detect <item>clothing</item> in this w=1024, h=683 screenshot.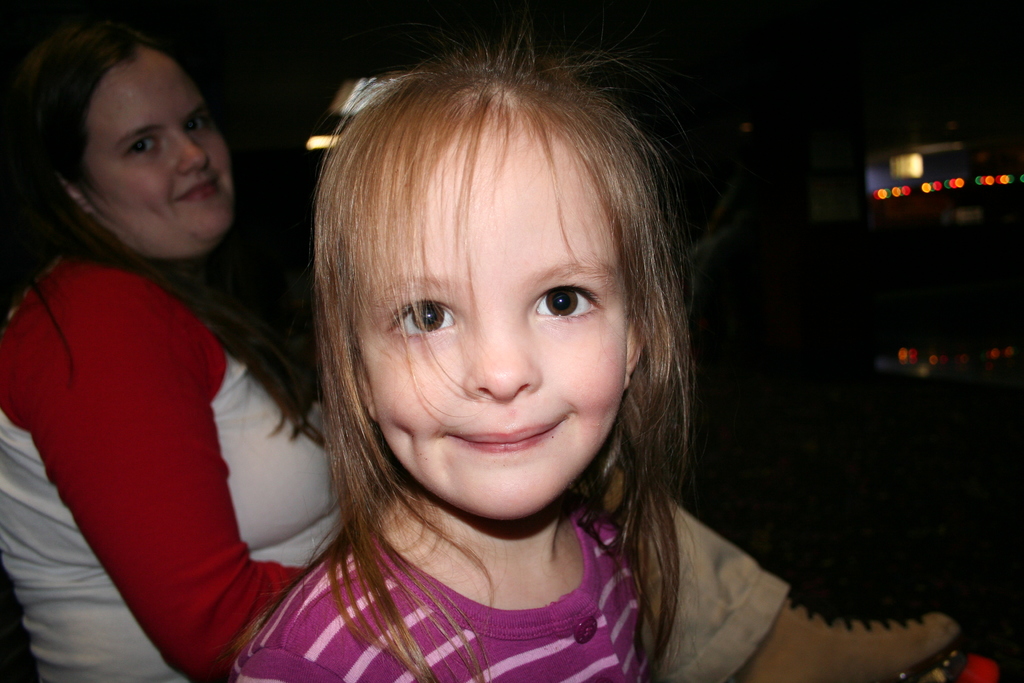
Detection: x1=215 y1=441 x2=790 y2=682.
